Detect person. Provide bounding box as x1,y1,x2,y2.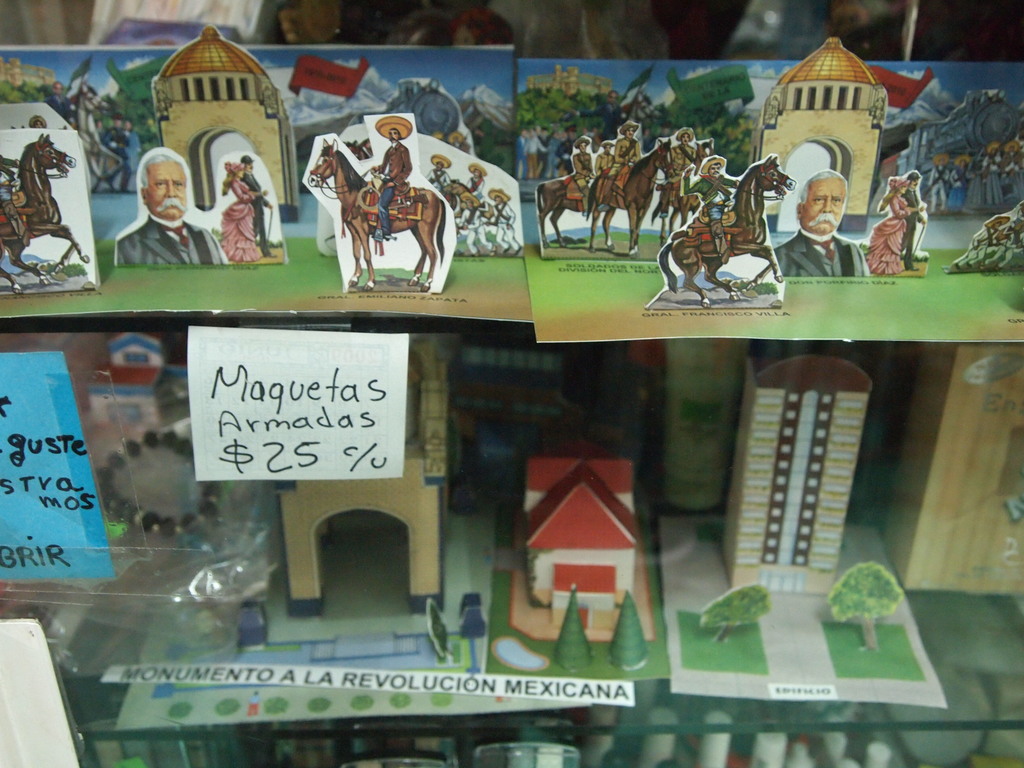
468,160,489,206.
